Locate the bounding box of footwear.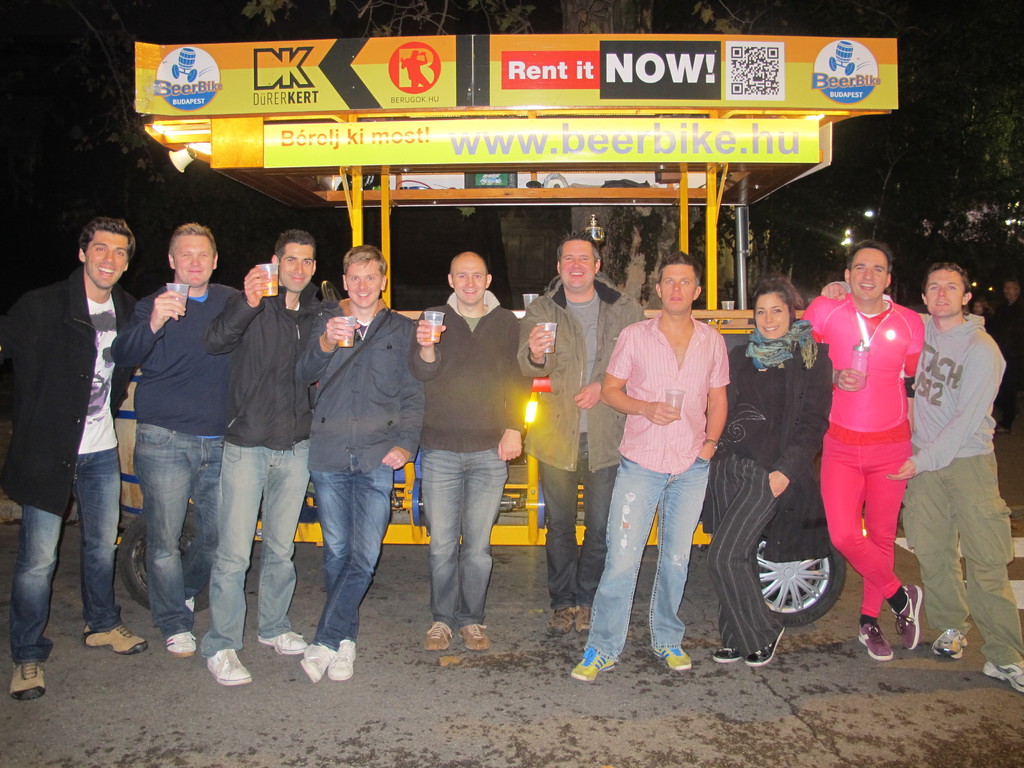
Bounding box: Rect(187, 595, 193, 612).
